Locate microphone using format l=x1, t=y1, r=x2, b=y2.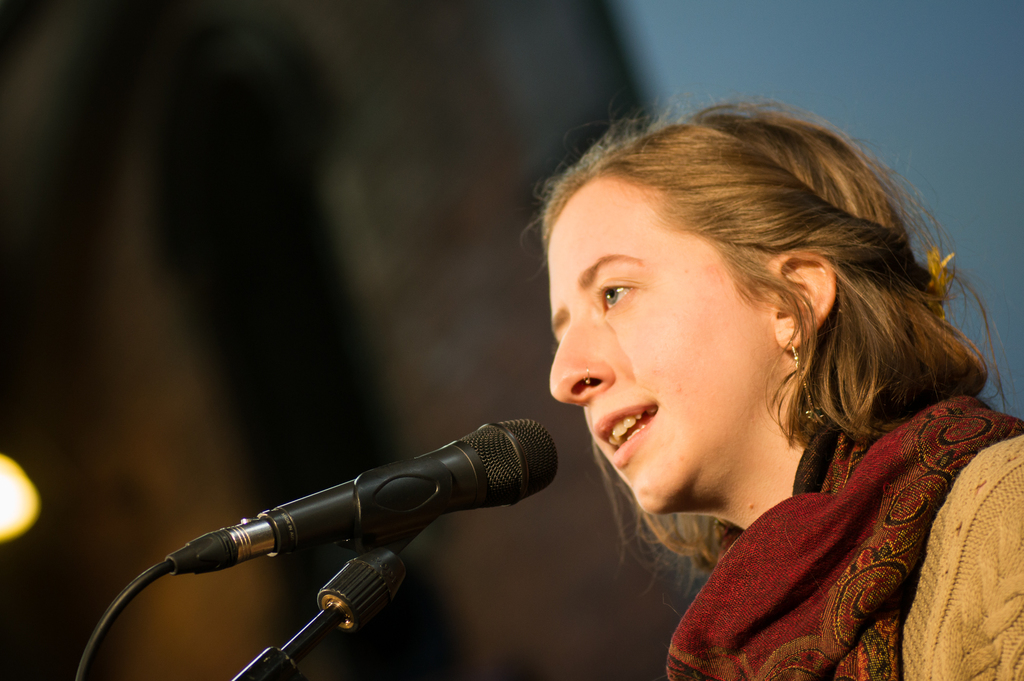
l=166, t=411, r=563, b=576.
